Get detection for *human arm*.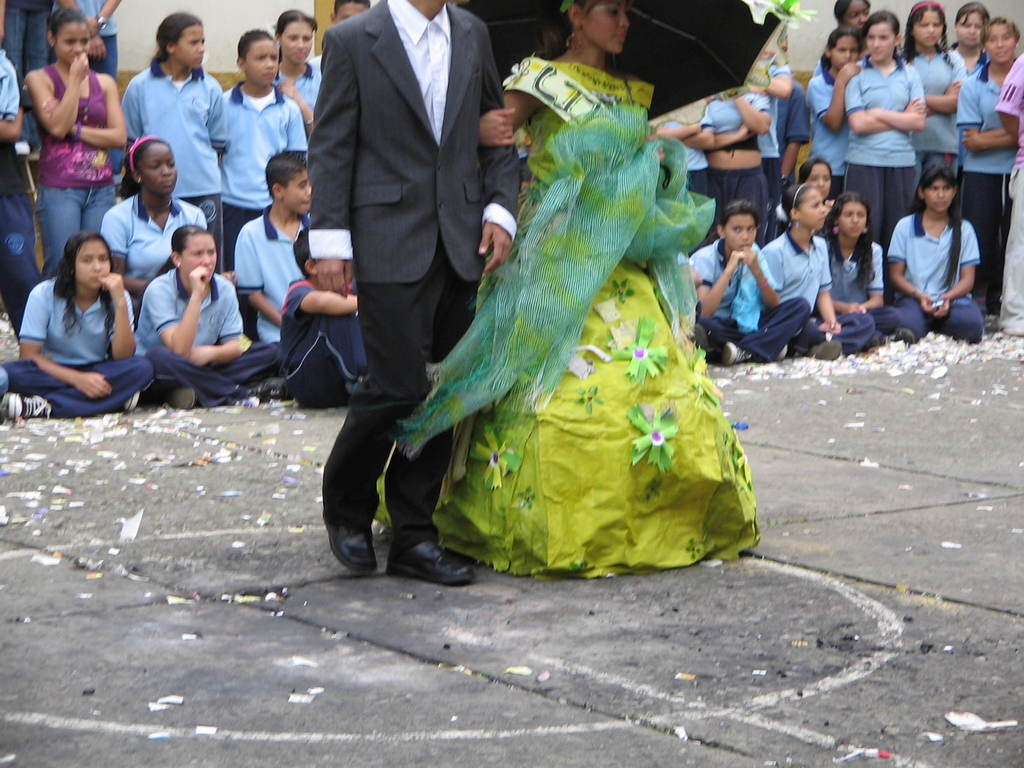
Detection: 228:221:283:328.
